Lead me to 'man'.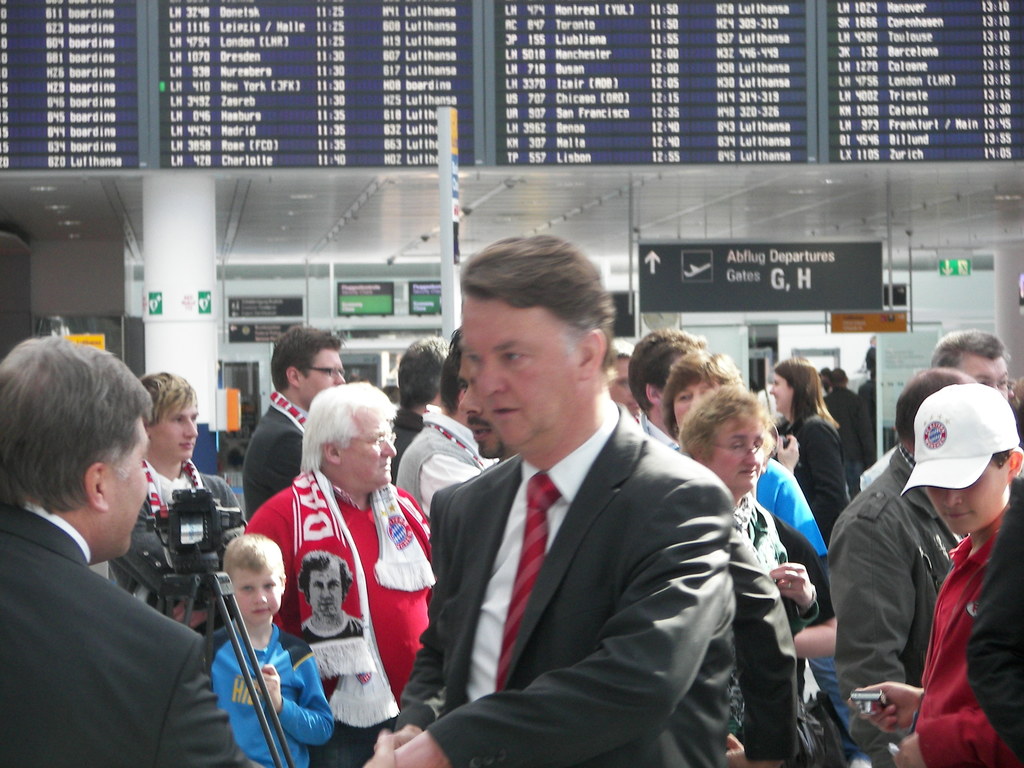
Lead to bbox(453, 340, 516, 462).
